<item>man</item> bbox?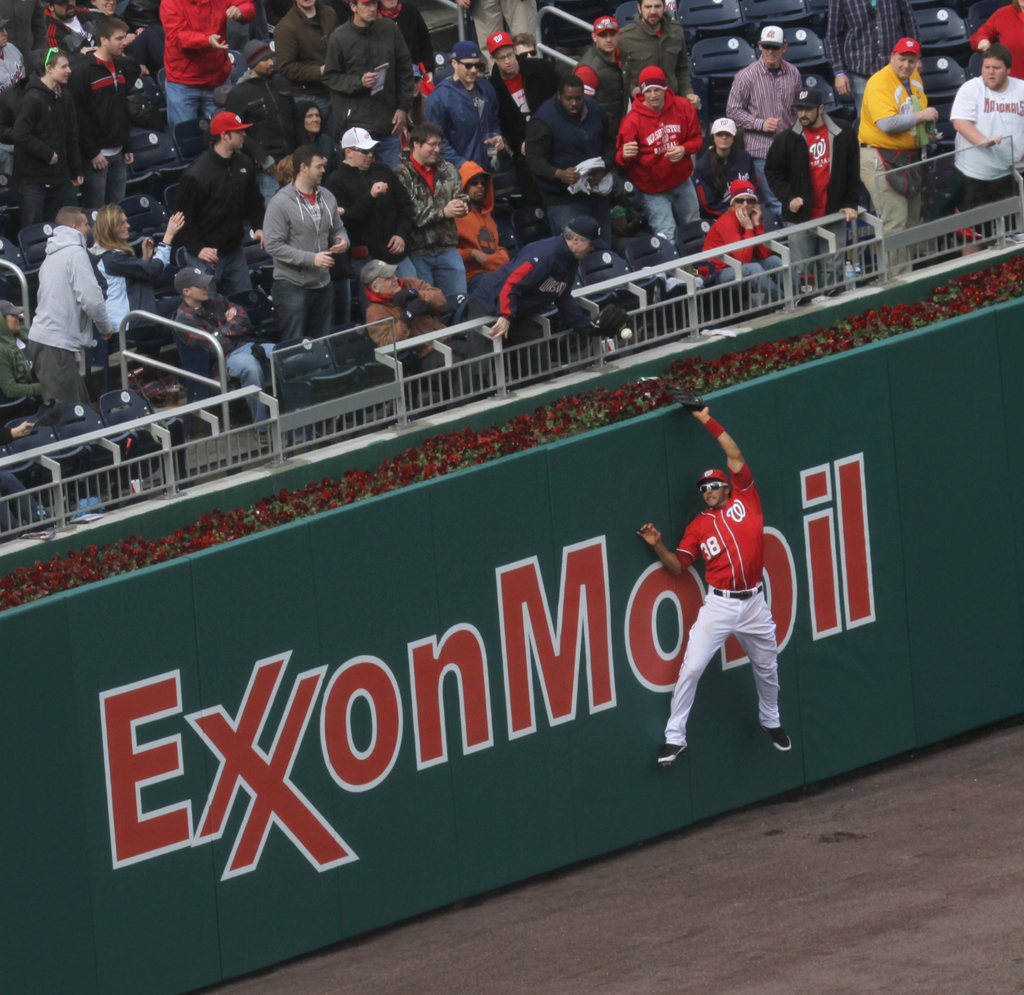
[618, 68, 703, 244]
